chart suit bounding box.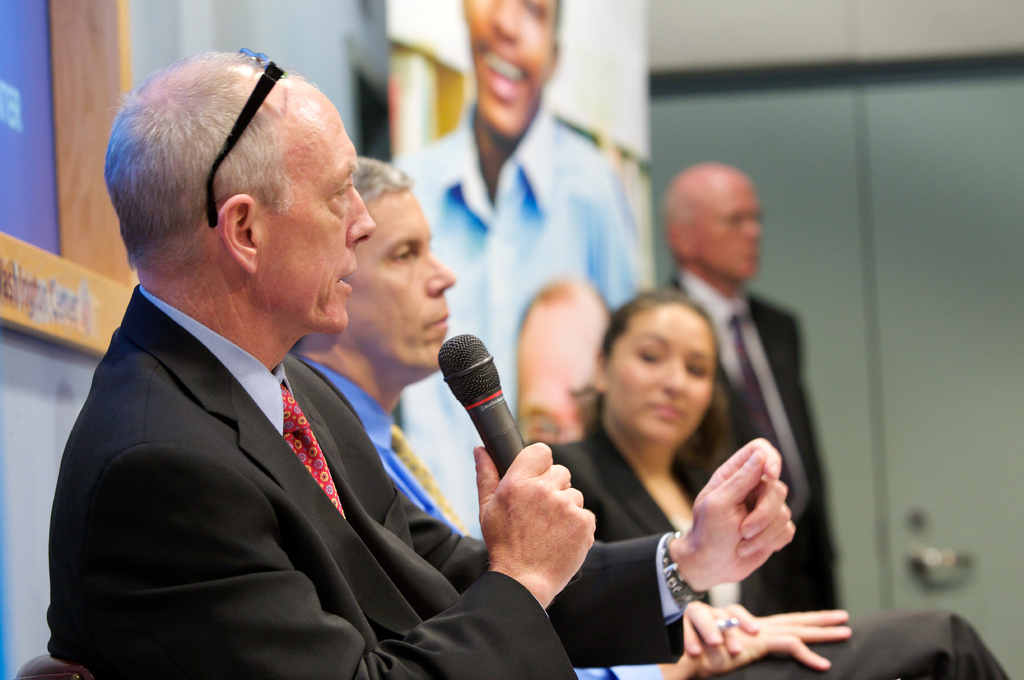
Charted: (44, 287, 685, 679).
